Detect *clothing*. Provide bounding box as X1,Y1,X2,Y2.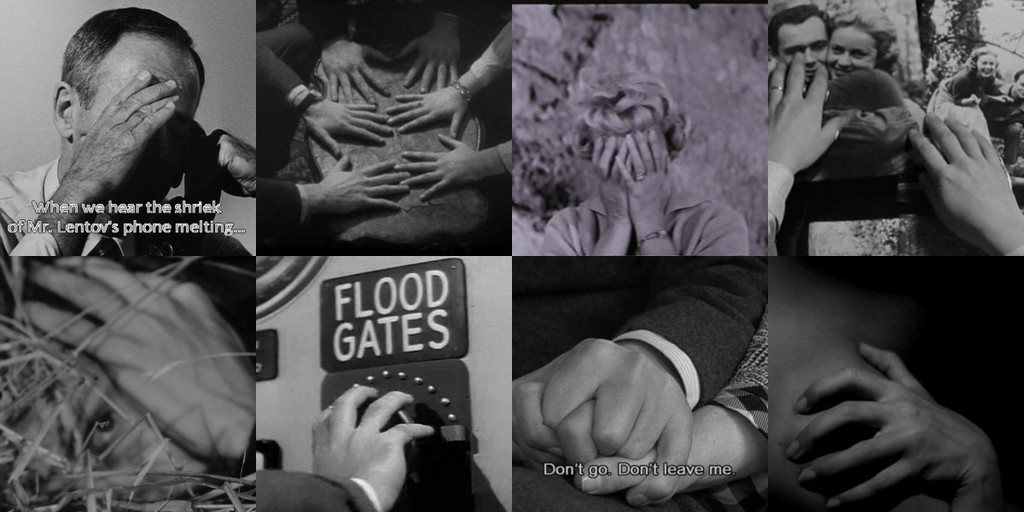
601,261,762,408.
